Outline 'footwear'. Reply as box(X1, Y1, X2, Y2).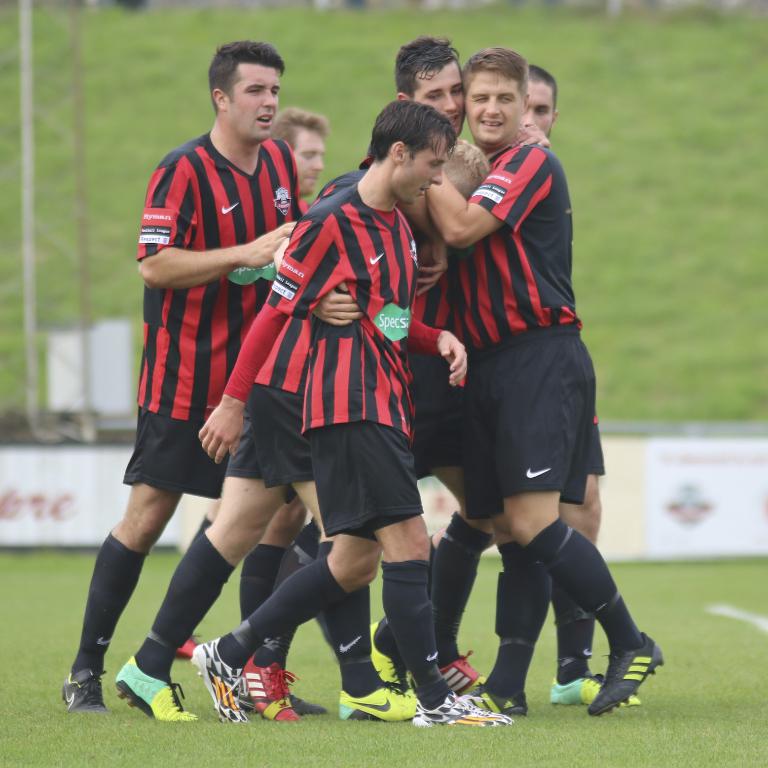
box(472, 678, 531, 718).
